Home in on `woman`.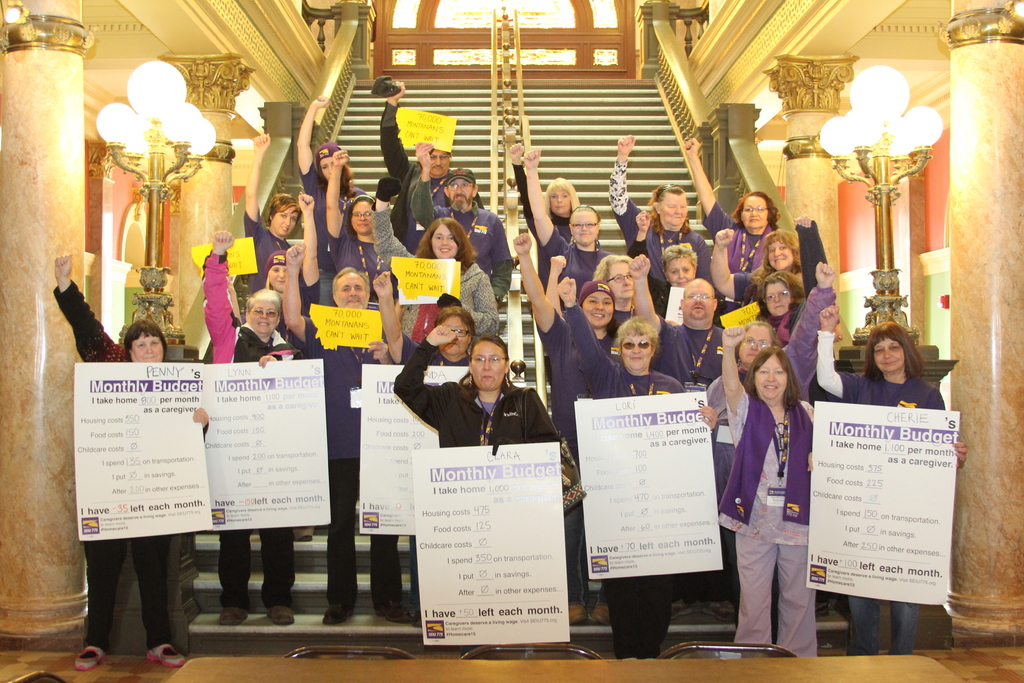
Homed in at [left=554, top=276, right=716, bottom=659].
